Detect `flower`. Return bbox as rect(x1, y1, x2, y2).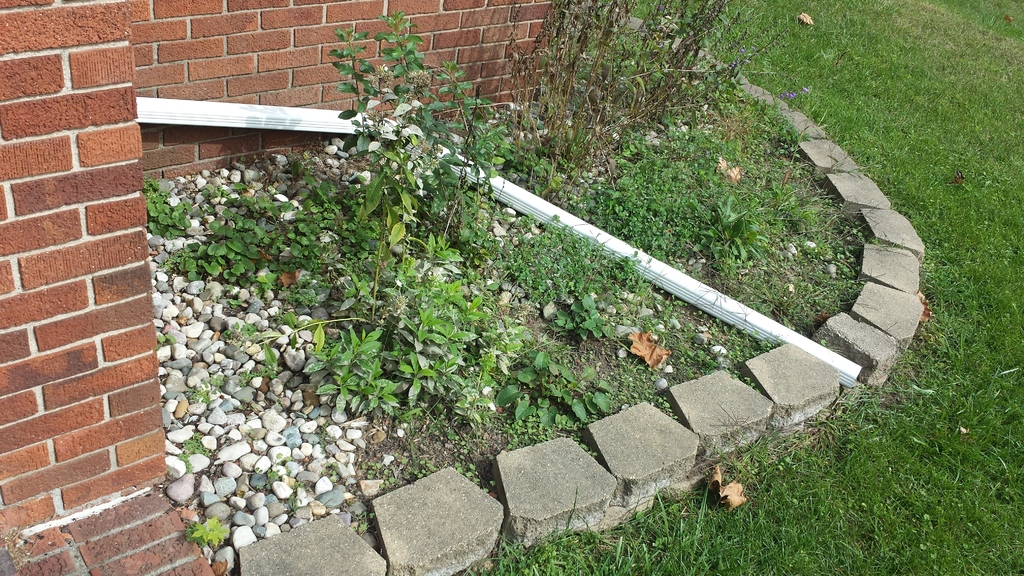
rect(803, 84, 810, 93).
